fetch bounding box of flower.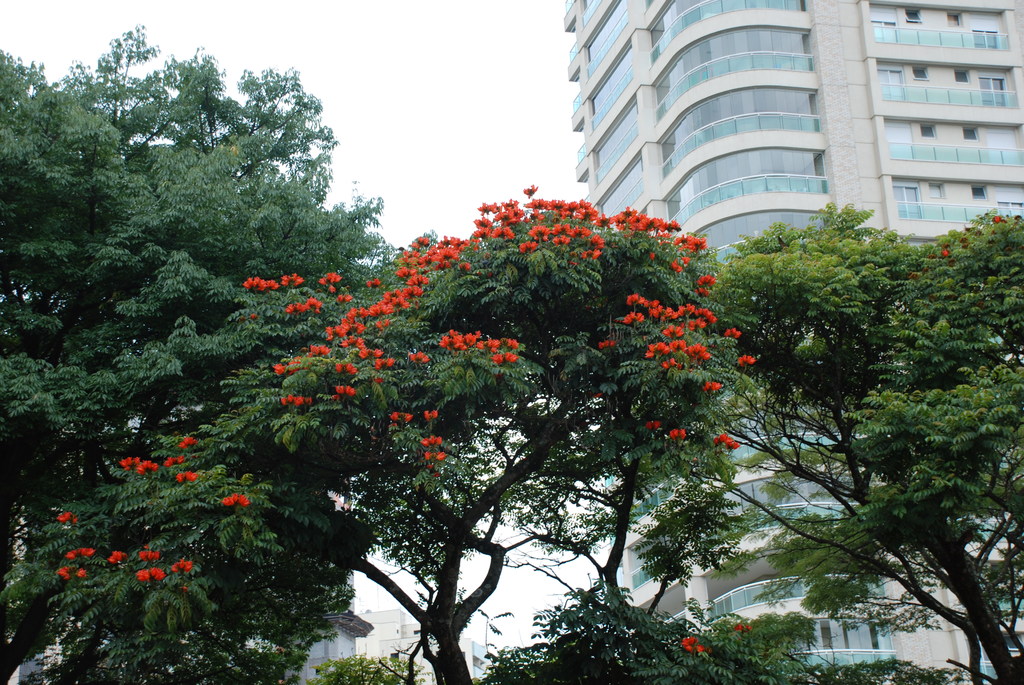
Bbox: (x1=138, y1=547, x2=161, y2=562).
